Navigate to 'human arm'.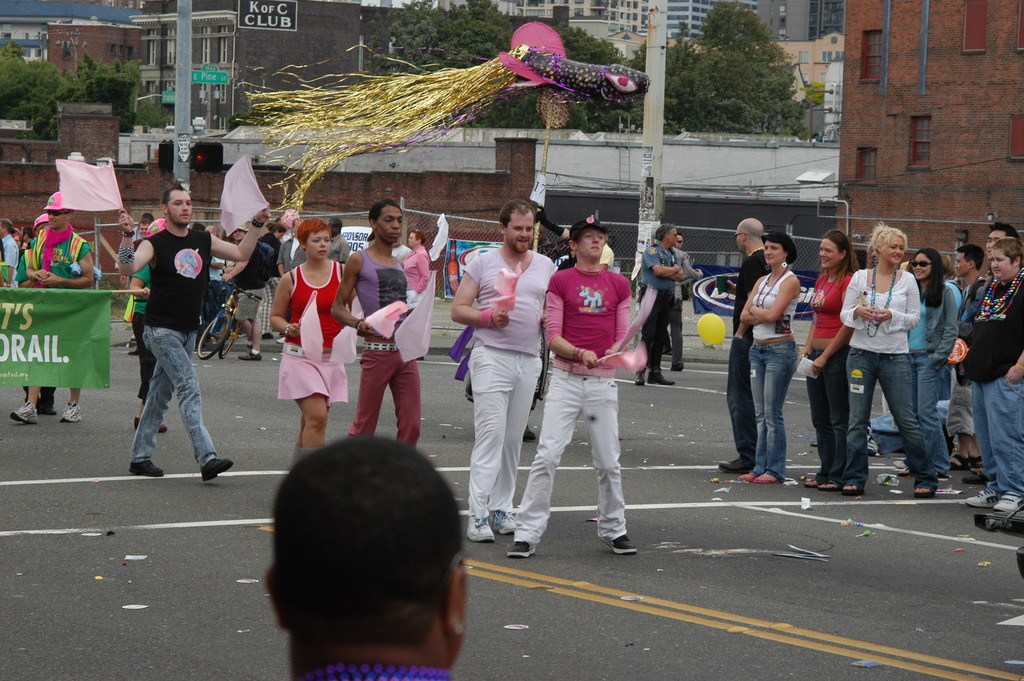
Navigation target: {"left": 877, "top": 275, "right": 927, "bottom": 331}.
